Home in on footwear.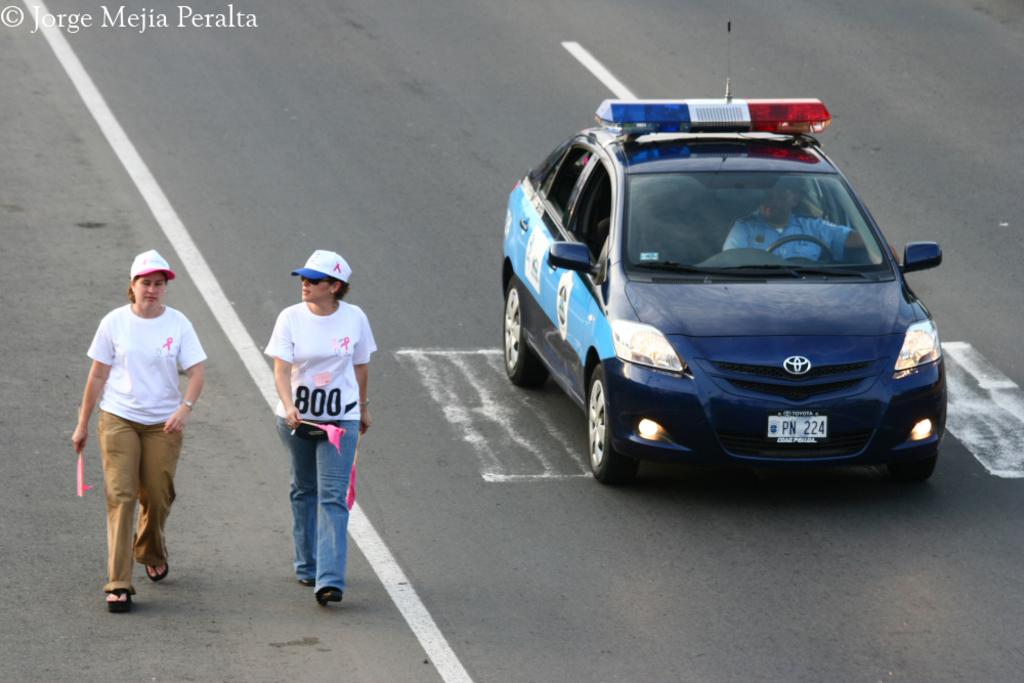
Homed in at 315/578/340/604.
